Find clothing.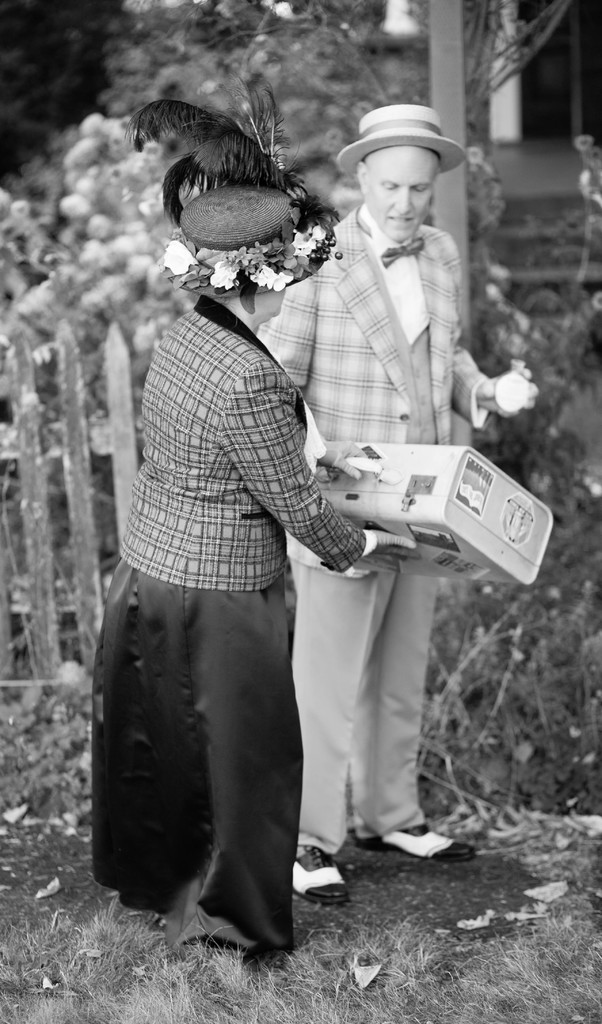
255/206/496/851.
